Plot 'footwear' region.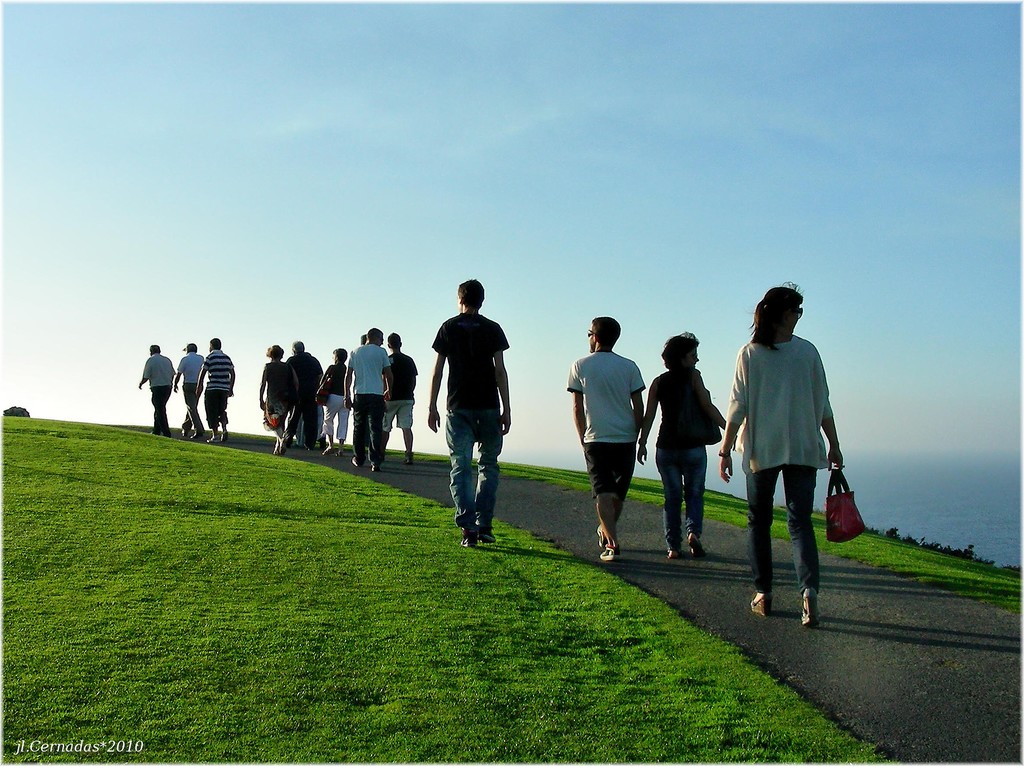
Plotted at Rect(182, 431, 188, 436).
